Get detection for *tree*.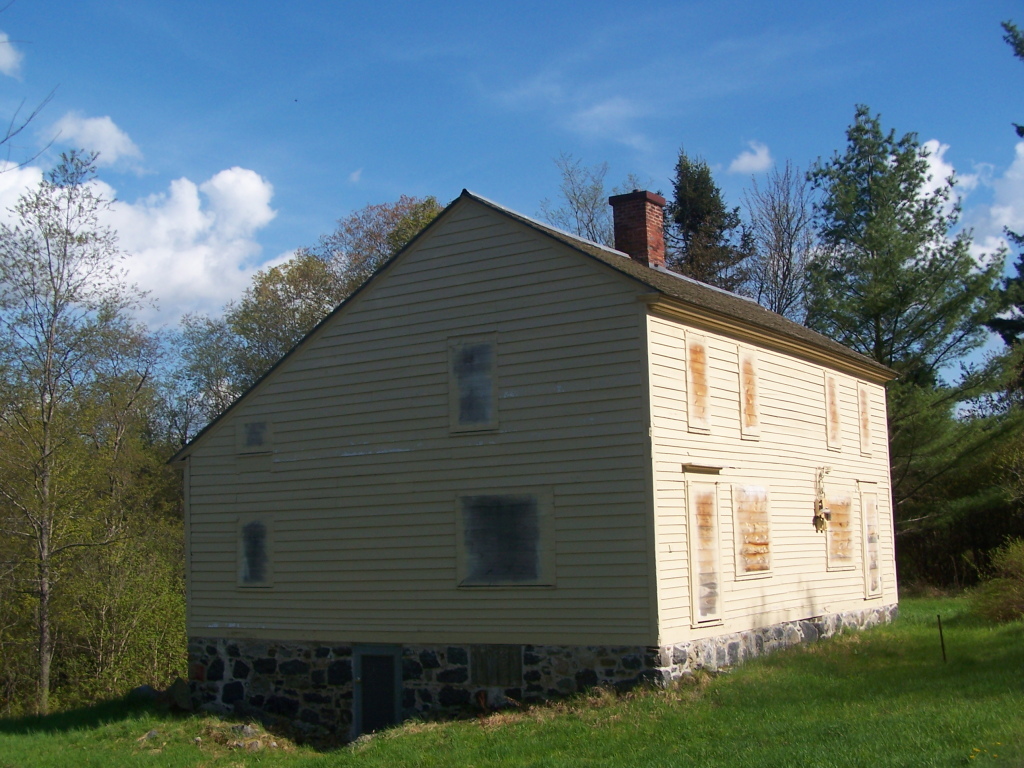
Detection: [875, 362, 1023, 564].
